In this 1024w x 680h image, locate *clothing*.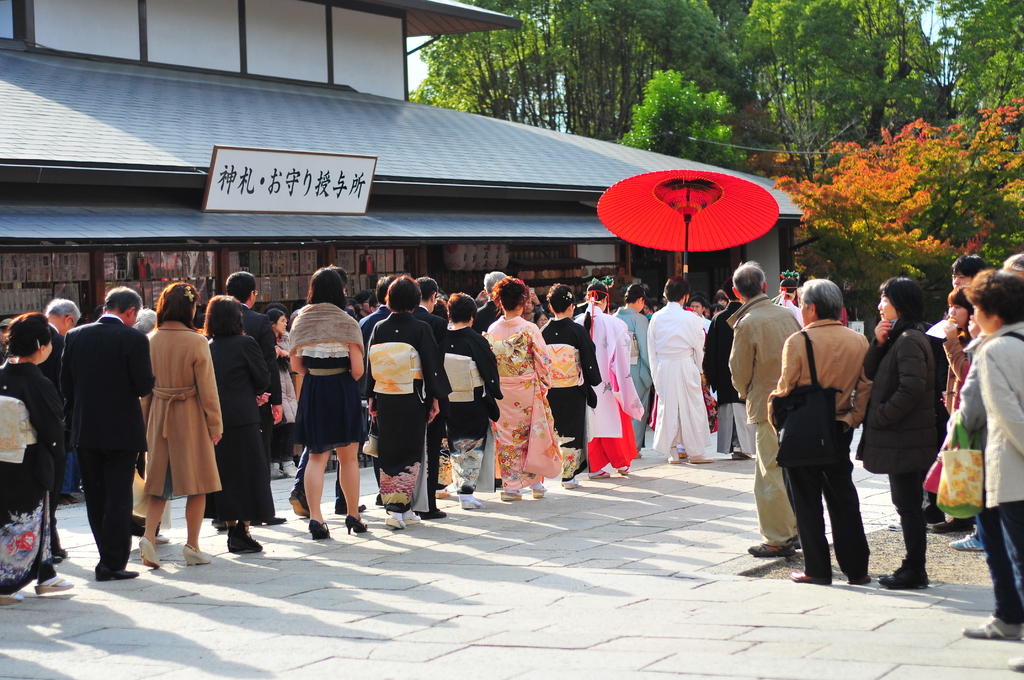
Bounding box: left=62, top=304, right=157, bottom=559.
